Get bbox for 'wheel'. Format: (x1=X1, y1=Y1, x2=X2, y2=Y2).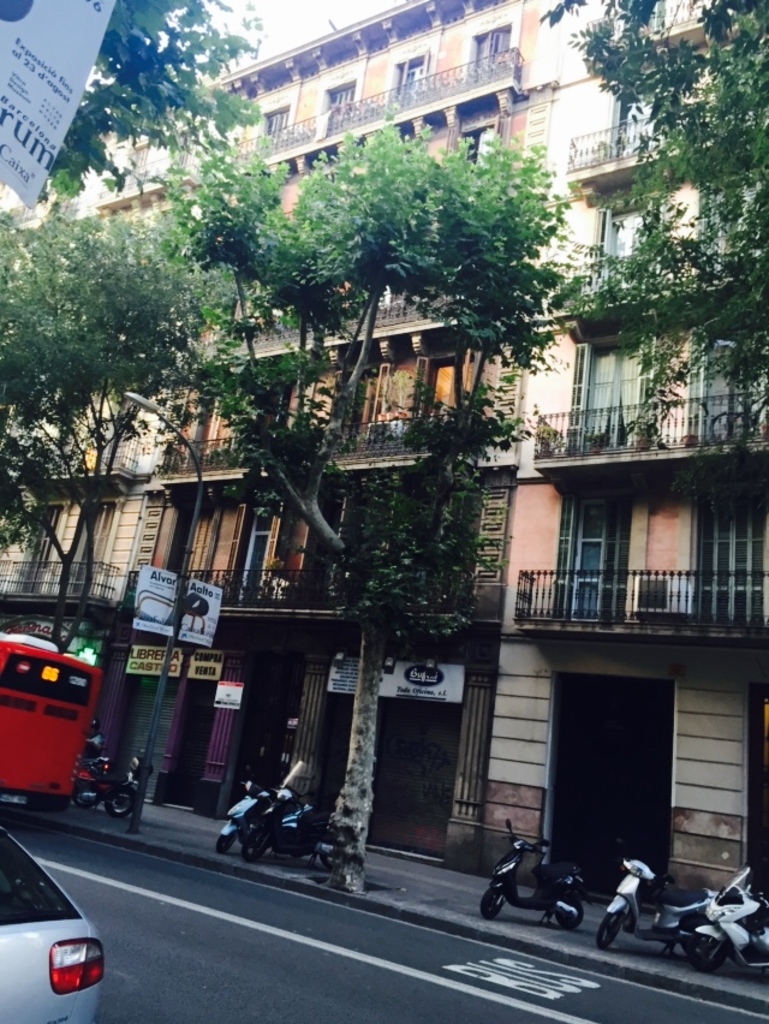
(x1=558, y1=900, x2=583, y2=930).
